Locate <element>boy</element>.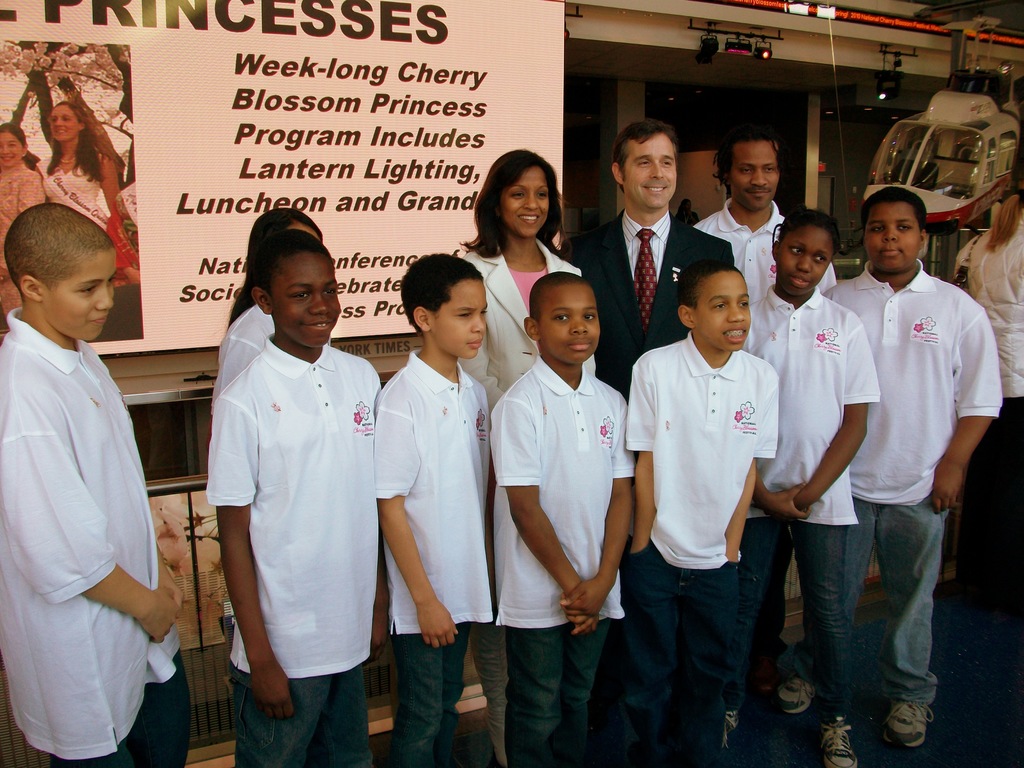
Bounding box: locate(605, 227, 810, 767).
